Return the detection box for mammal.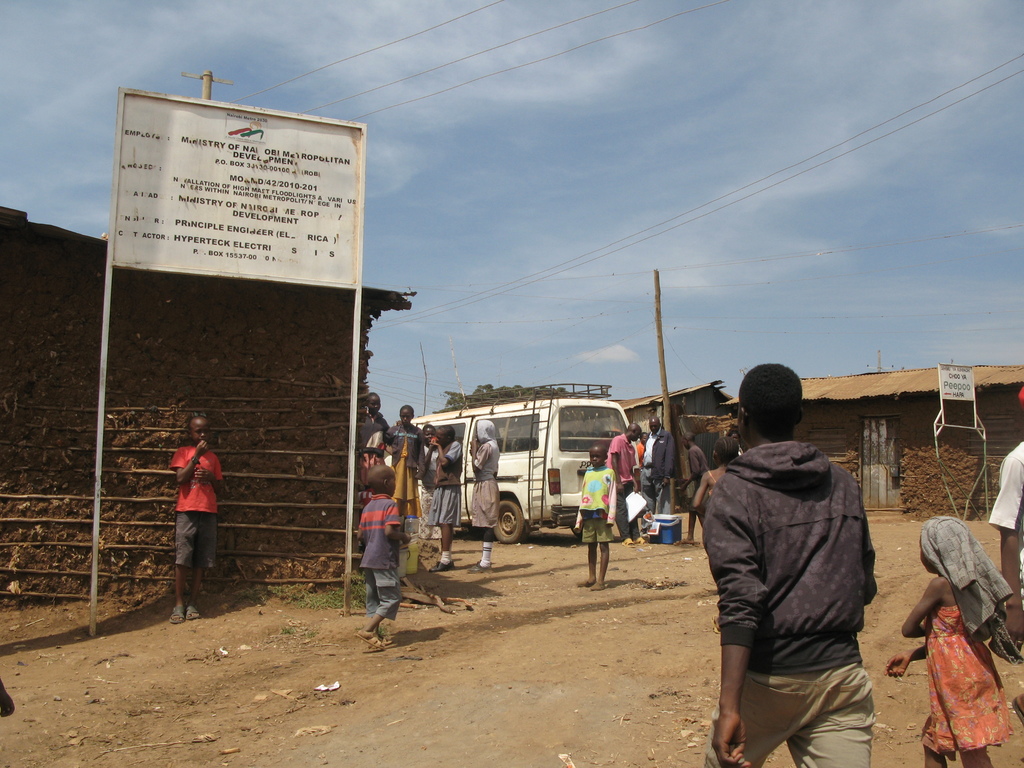
<bbox>467, 417, 501, 573</bbox>.
